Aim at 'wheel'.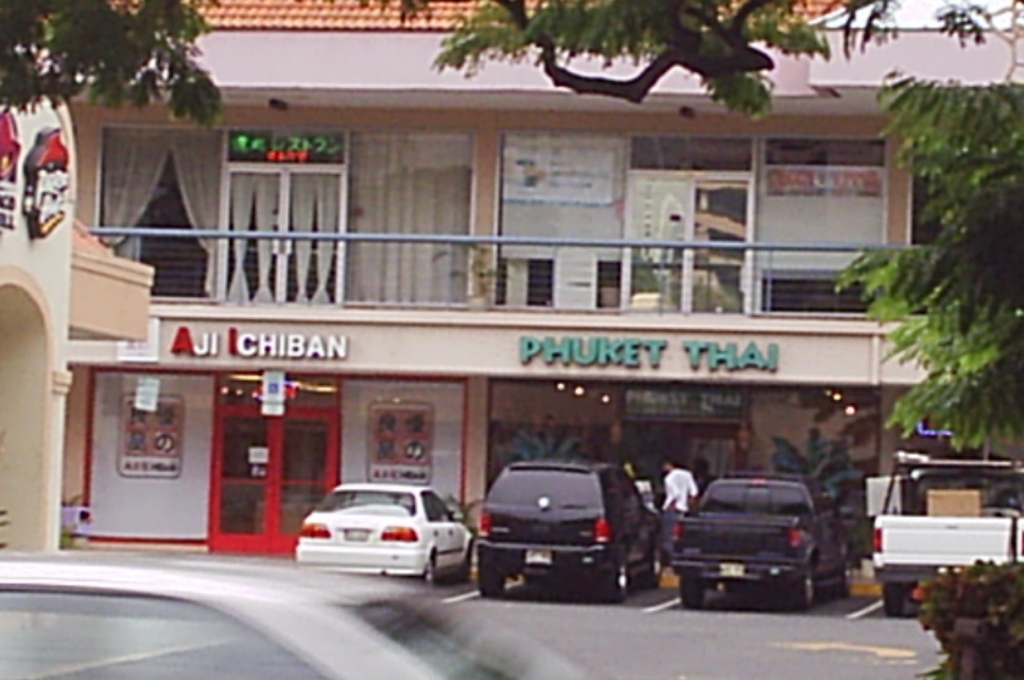
Aimed at [882, 585, 904, 616].
